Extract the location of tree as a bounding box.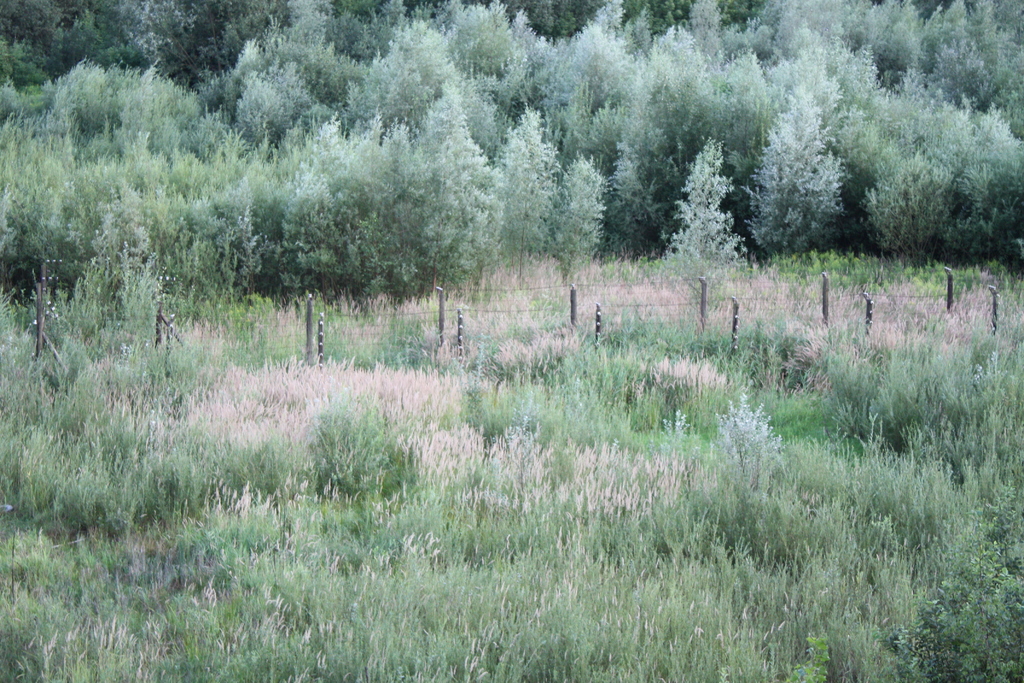
[112,0,230,80].
